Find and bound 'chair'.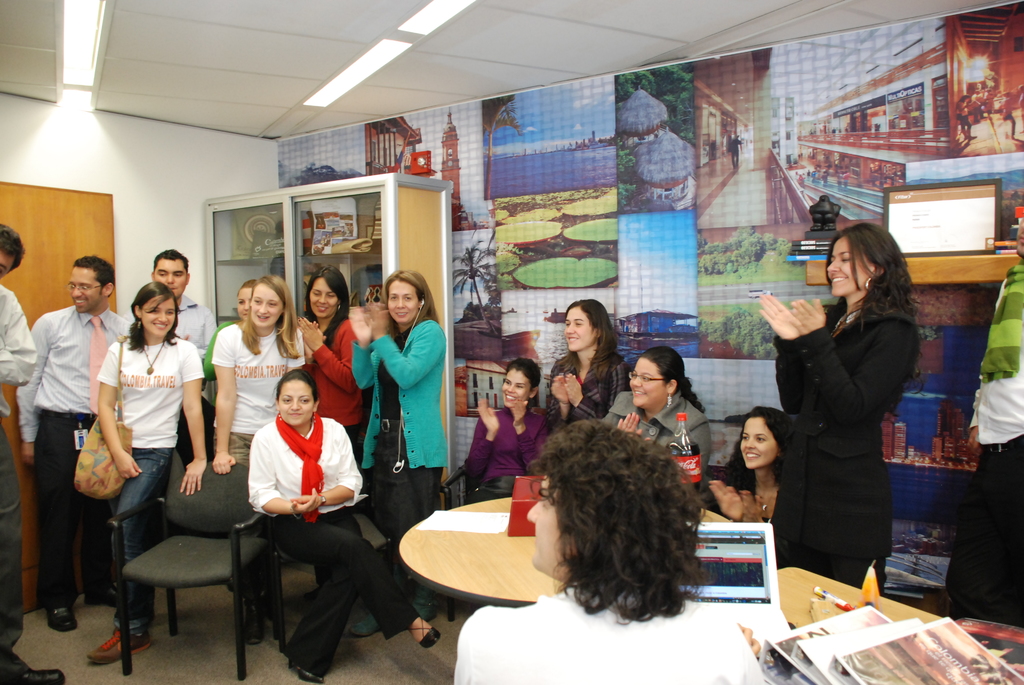
Bound: x1=94, y1=484, x2=281, y2=670.
